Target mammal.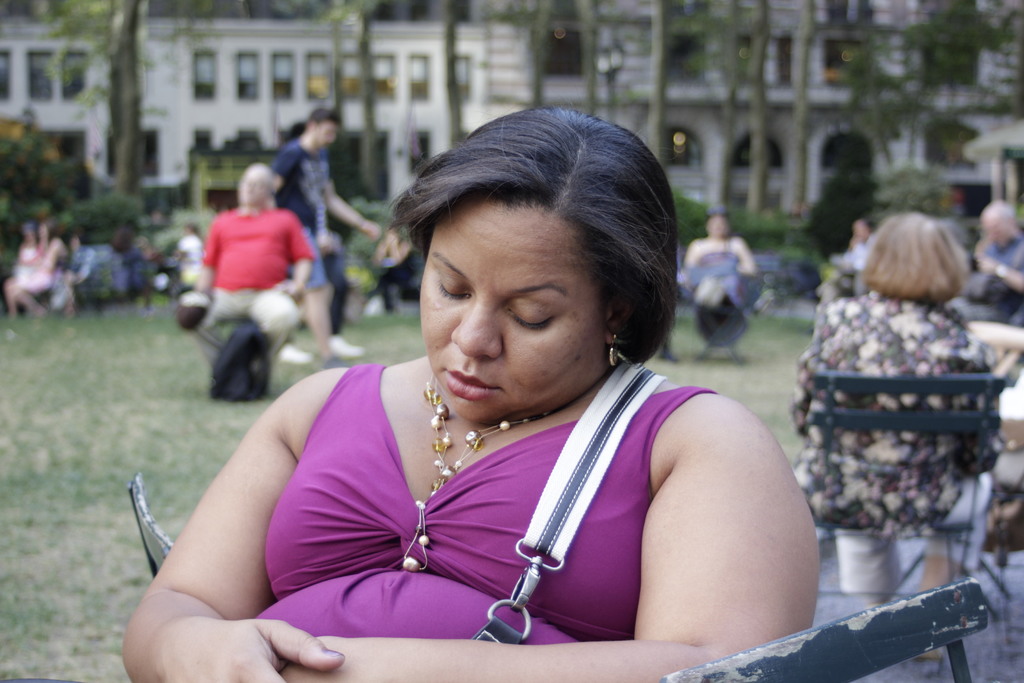
Target region: [left=365, top=220, right=428, bottom=314].
